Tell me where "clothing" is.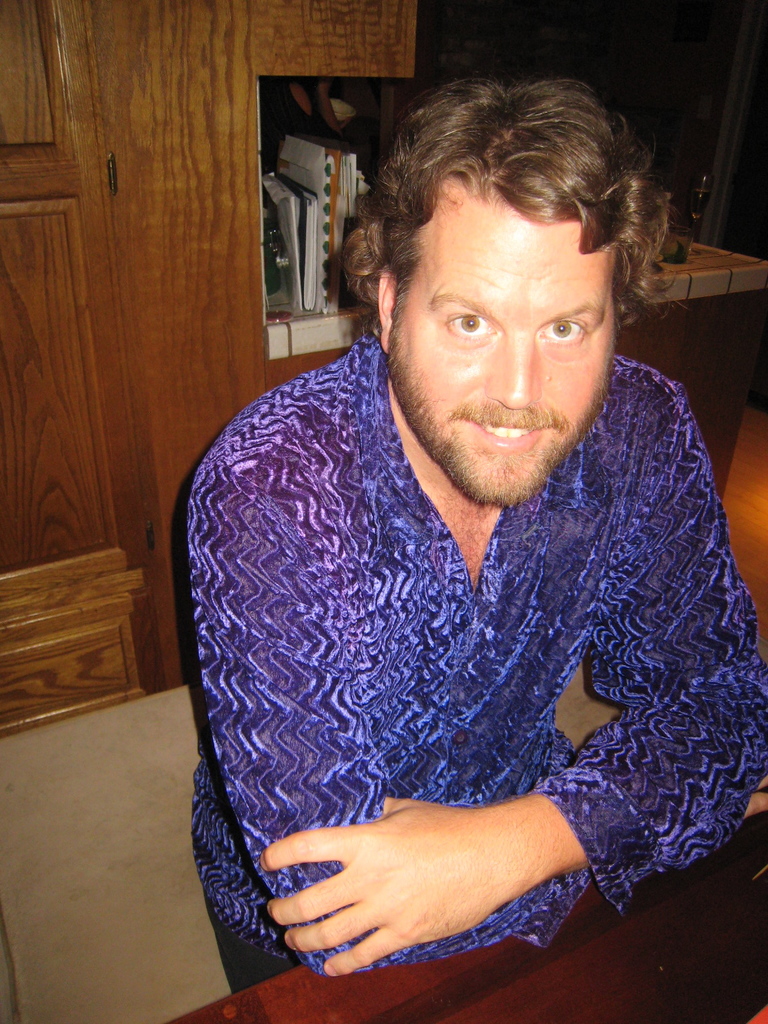
"clothing" is at [left=173, top=346, right=751, bottom=949].
